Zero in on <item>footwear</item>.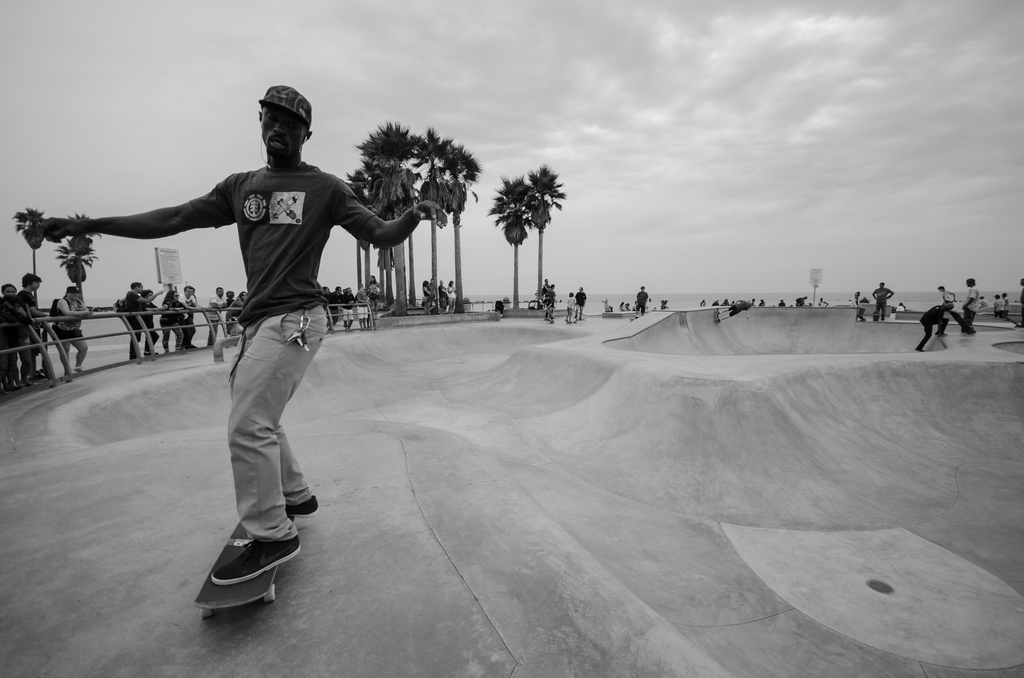
Zeroed in: {"left": 286, "top": 492, "right": 321, "bottom": 522}.
